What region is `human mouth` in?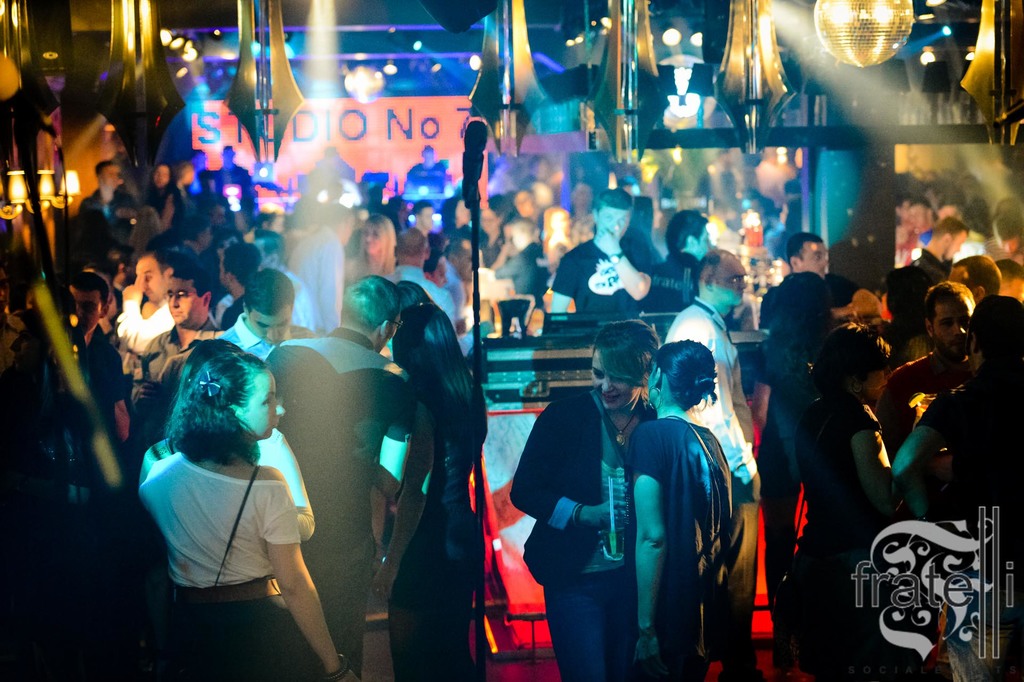
crop(599, 391, 616, 400).
